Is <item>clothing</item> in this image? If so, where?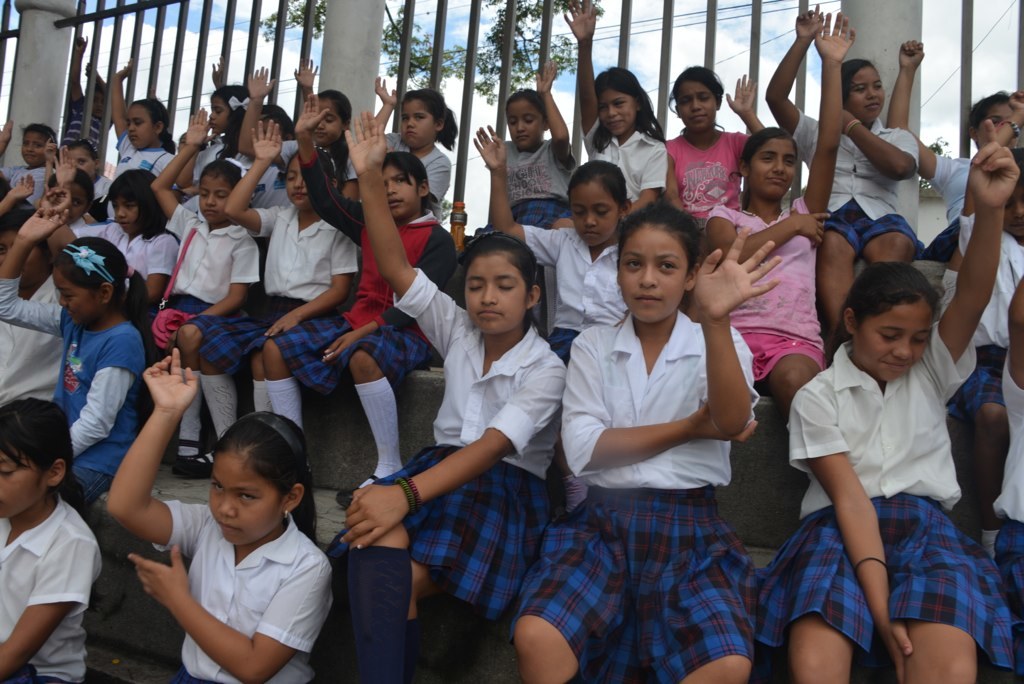
Yes, at (left=158, top=195, right=256, bottom=343).
